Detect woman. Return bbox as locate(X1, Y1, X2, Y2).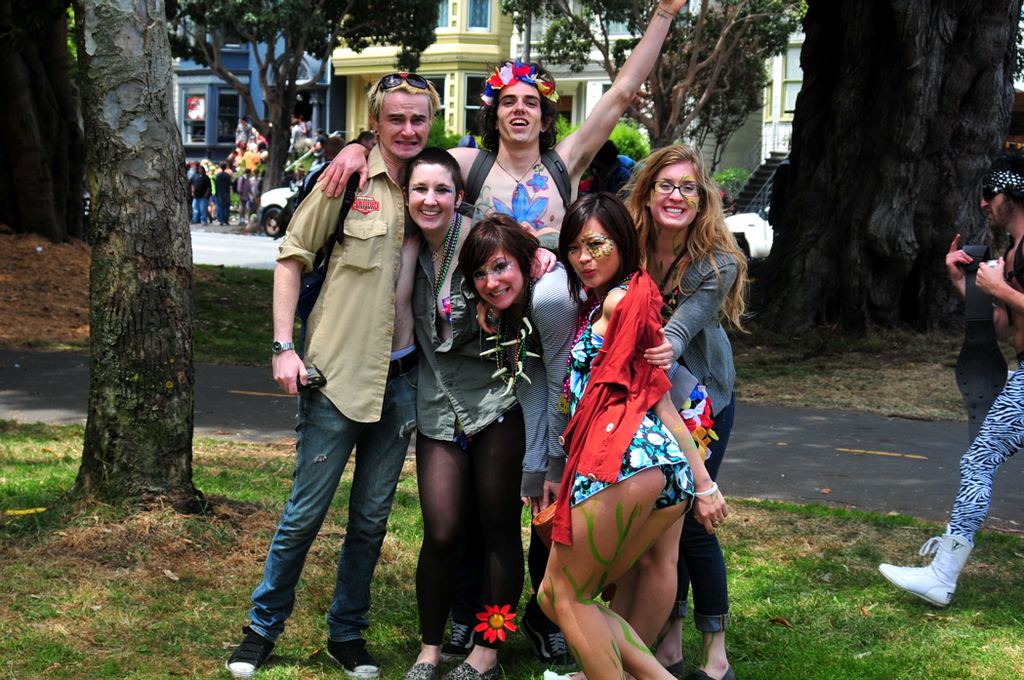
locate(316, 141, 553, 679).
